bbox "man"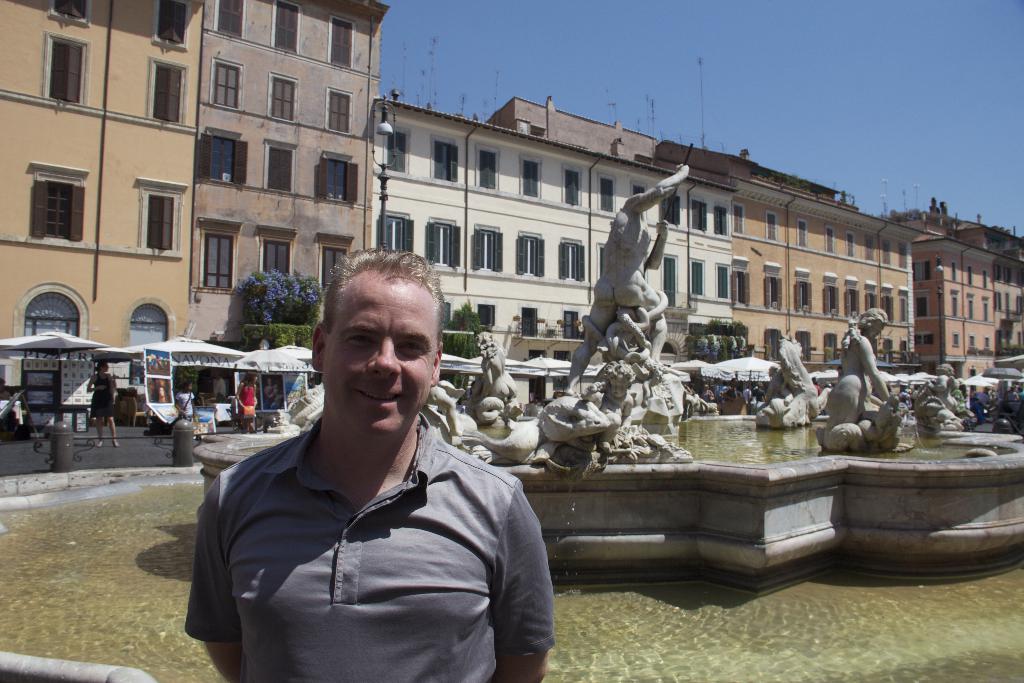
bbox(180, 260, 552, 673)
